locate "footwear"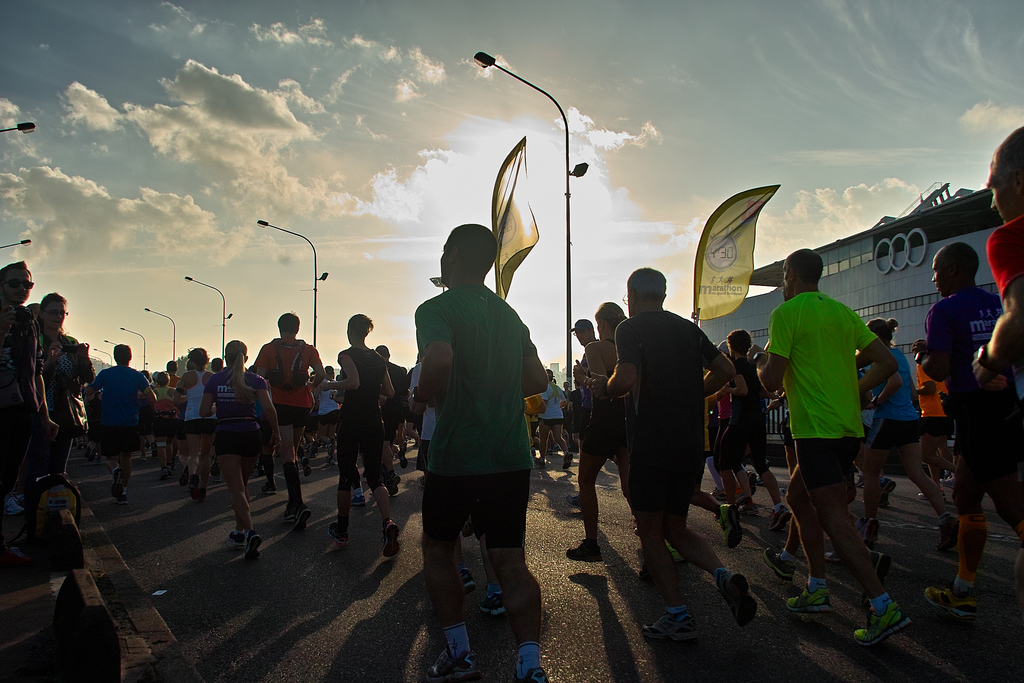
select_region(765, 547, 792, 583)
